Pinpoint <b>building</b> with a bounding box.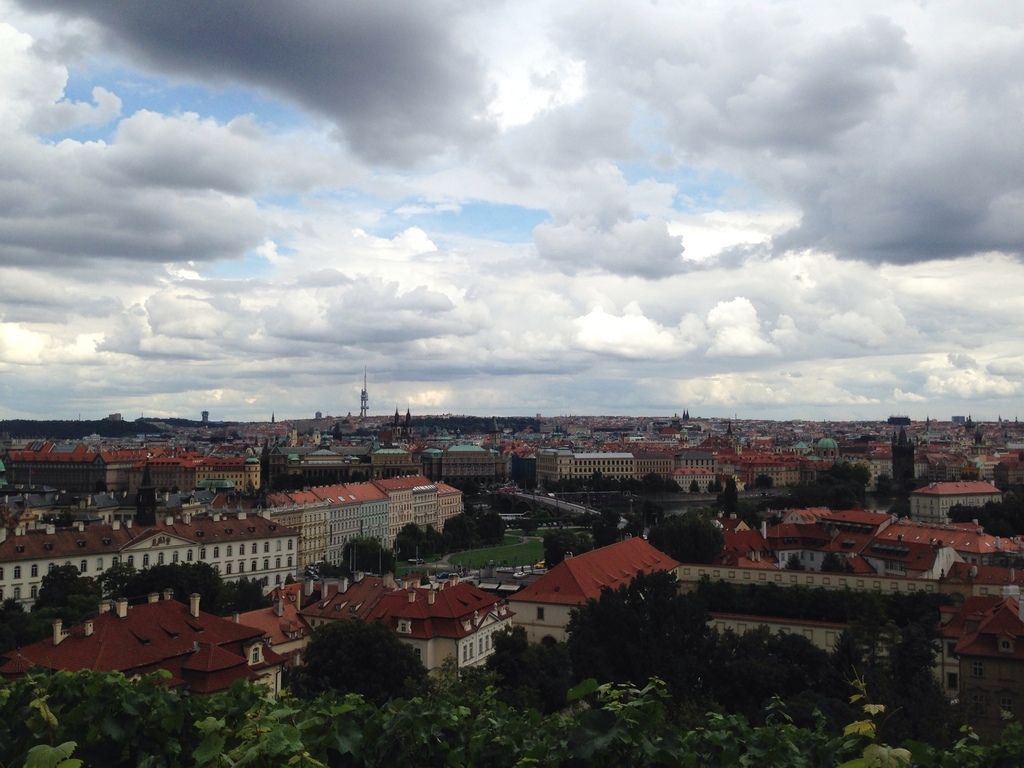
(1,582,282,714).
